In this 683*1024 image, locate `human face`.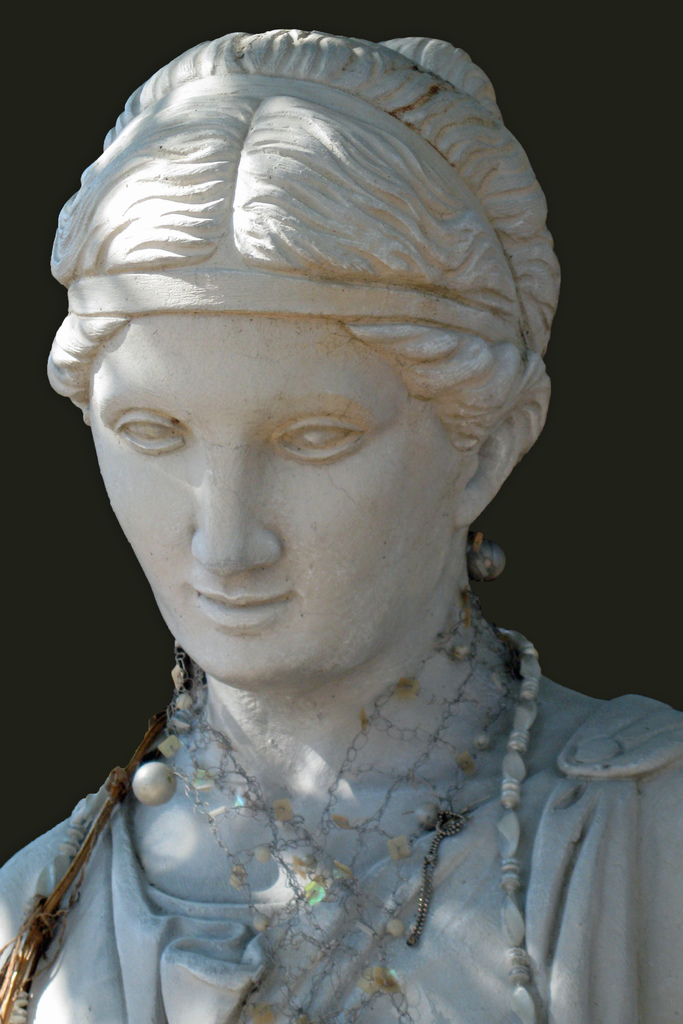
Bounding box: (x1=85, y1=313, x2=461, y2=682).
